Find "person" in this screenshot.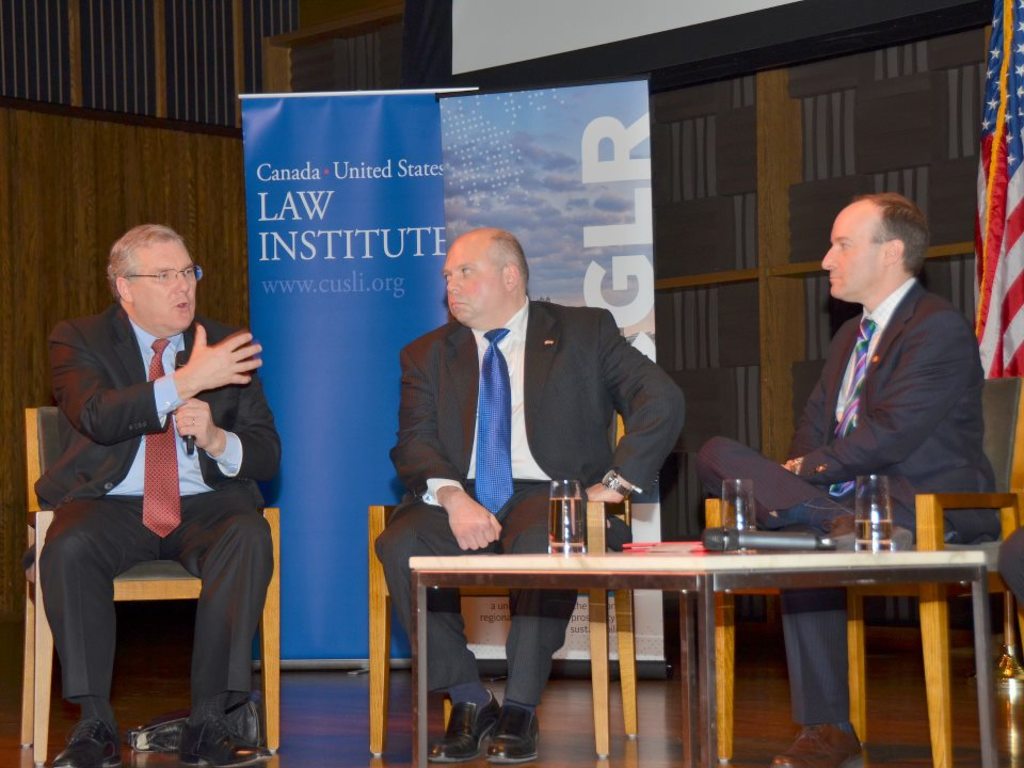
The bounding box for "person" is [995, 524, 1023, 608].
